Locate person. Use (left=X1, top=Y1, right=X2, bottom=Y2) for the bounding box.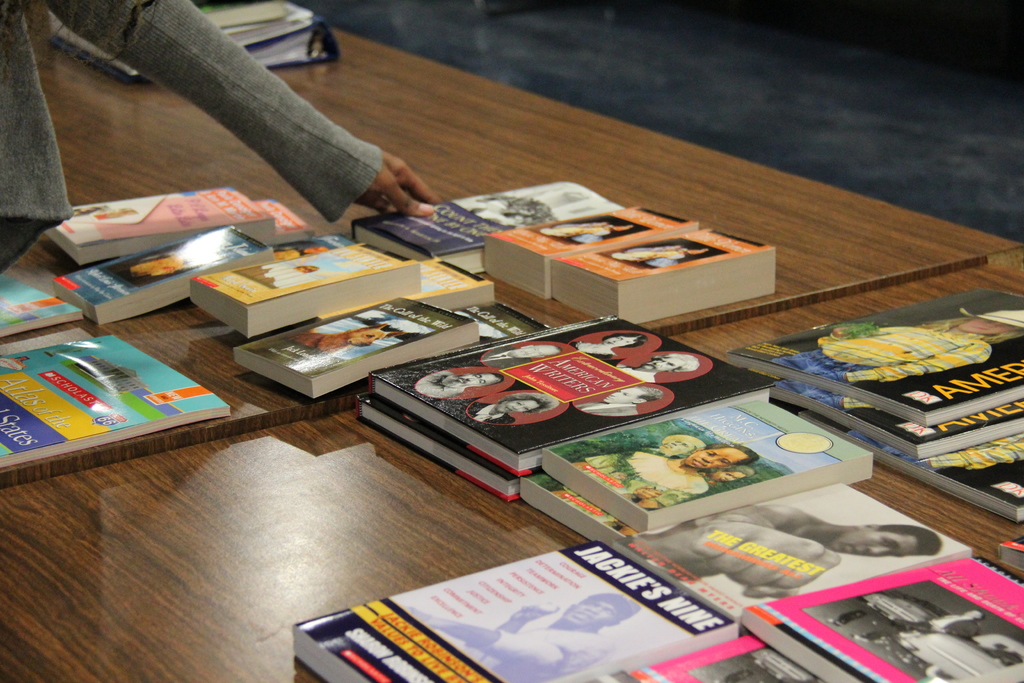
(left=577, top=383, right=664, bottom=418).
